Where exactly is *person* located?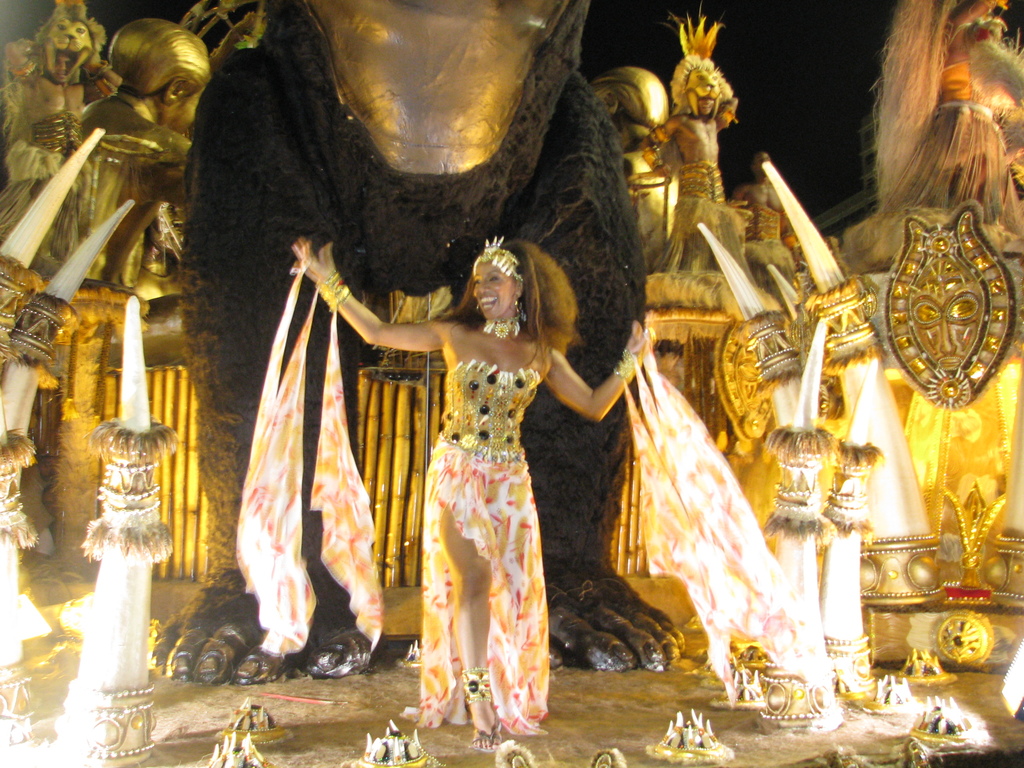
Its bounding box is 638,76,740,213.
